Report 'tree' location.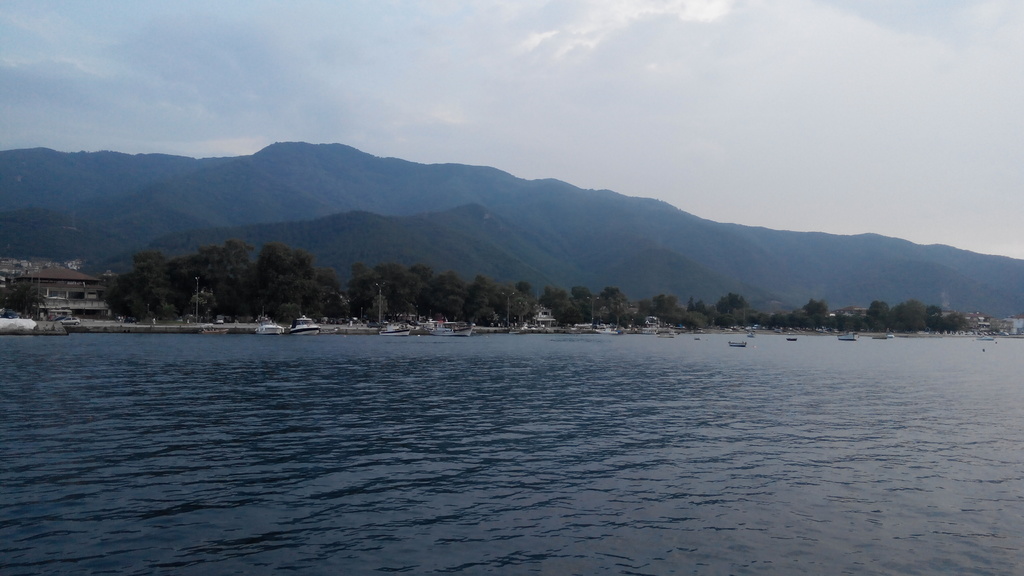
Report: detection(710, 287, 761, 328).
